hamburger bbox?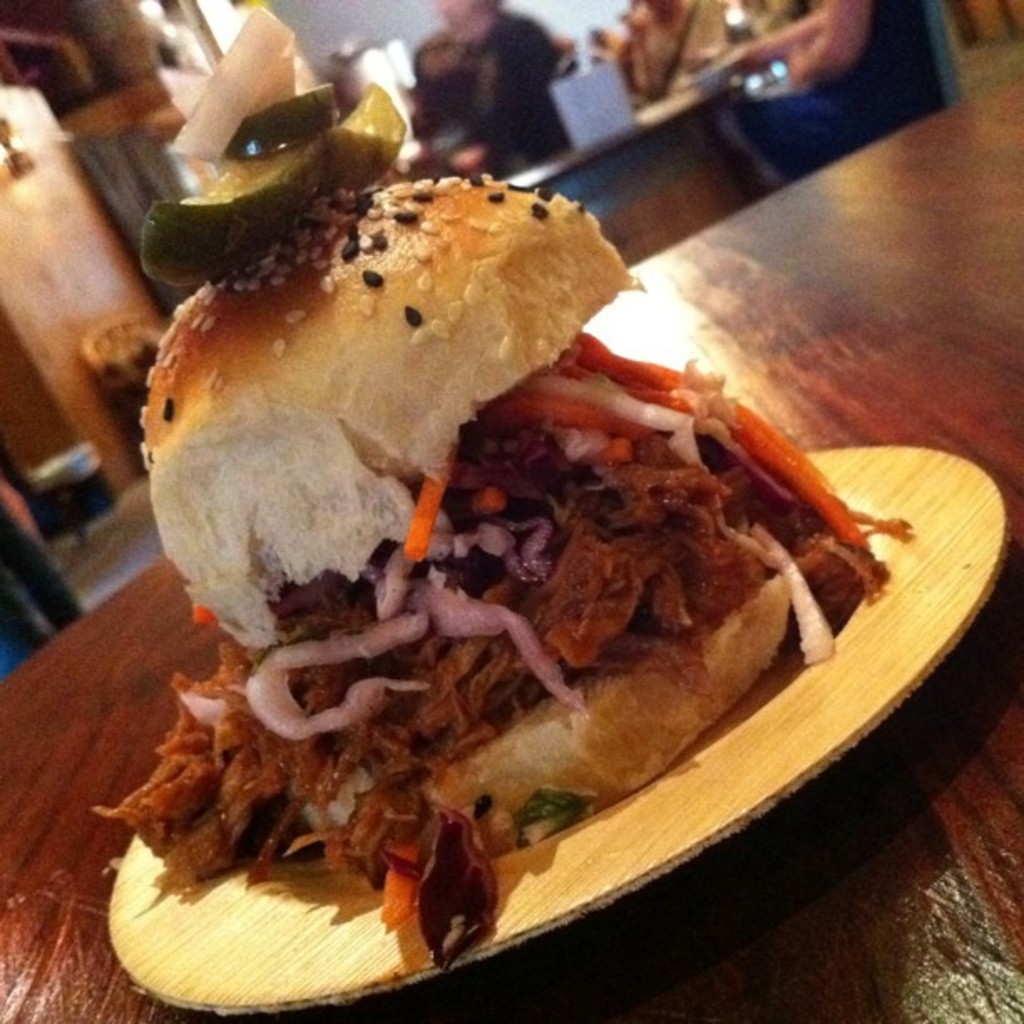
<region>92, 5, 915, 967</region>
